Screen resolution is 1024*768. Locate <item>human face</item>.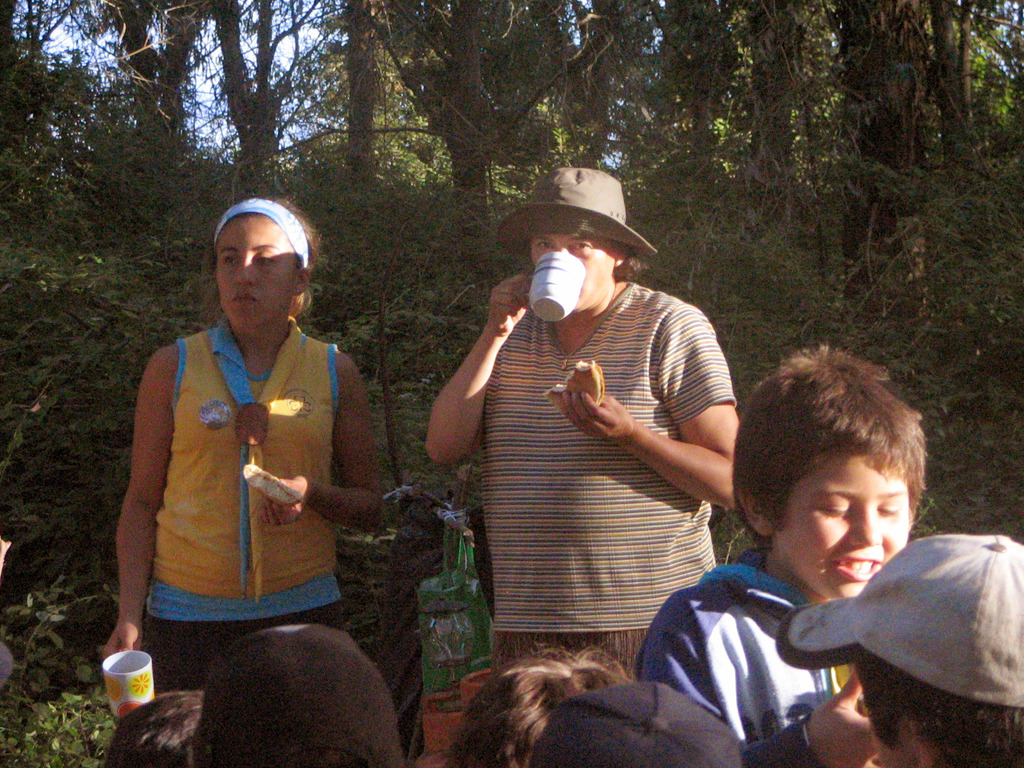
(left=531, top=232, right=618, bottom=308).
